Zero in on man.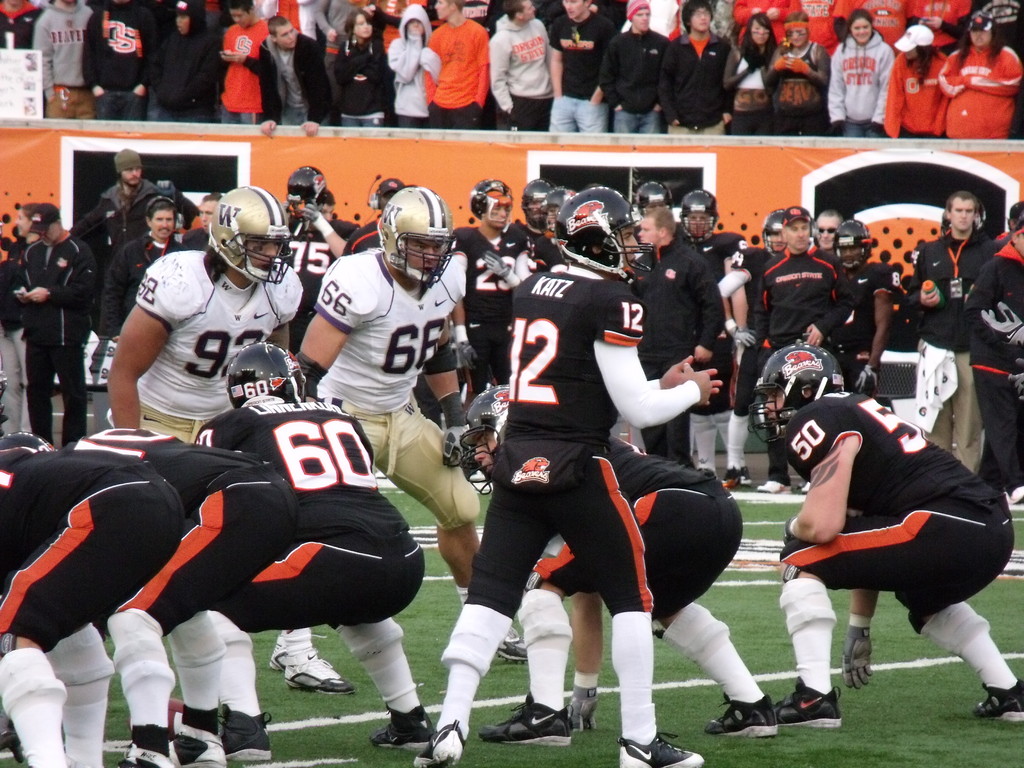
Zeroed in: <box>543,191,585,236</box>.
